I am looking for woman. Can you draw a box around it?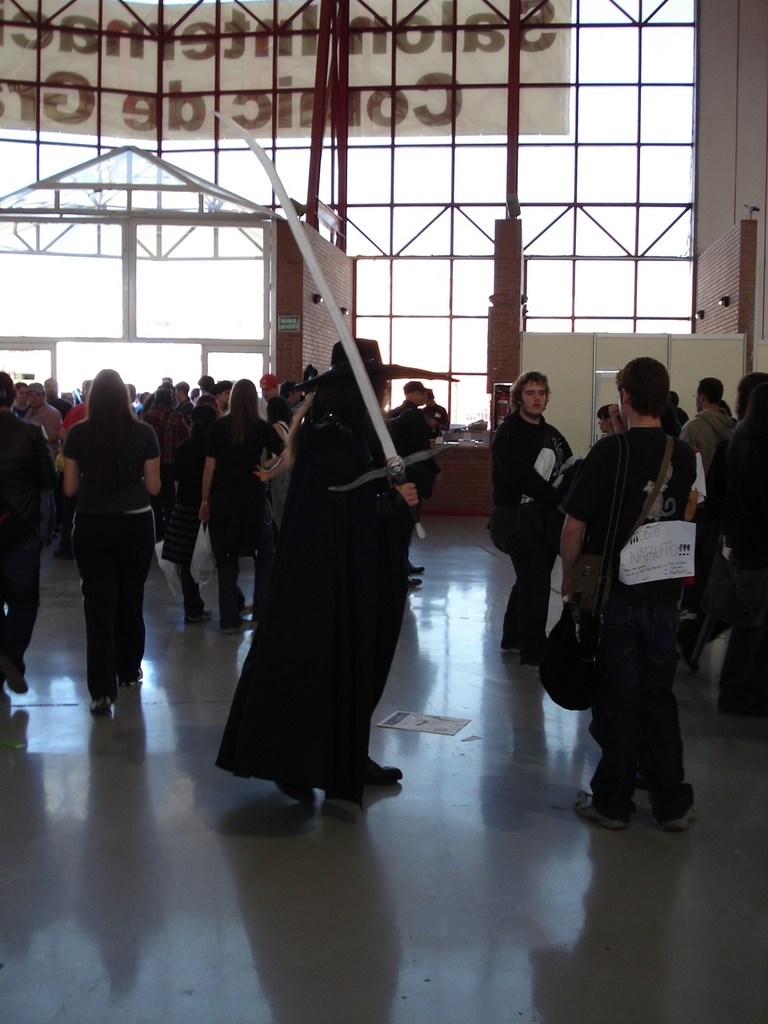
Sure, the bounding box is (x1=262, y1=394, x2=302, y2=536).
